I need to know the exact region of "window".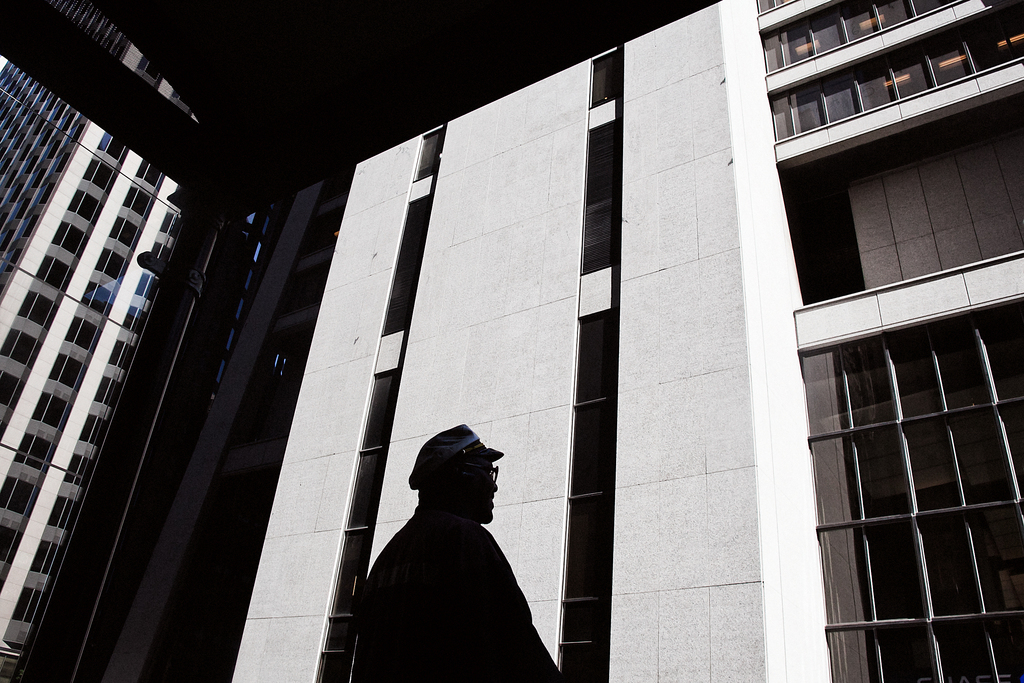
Region: crop(17, 256, 70, 289).
